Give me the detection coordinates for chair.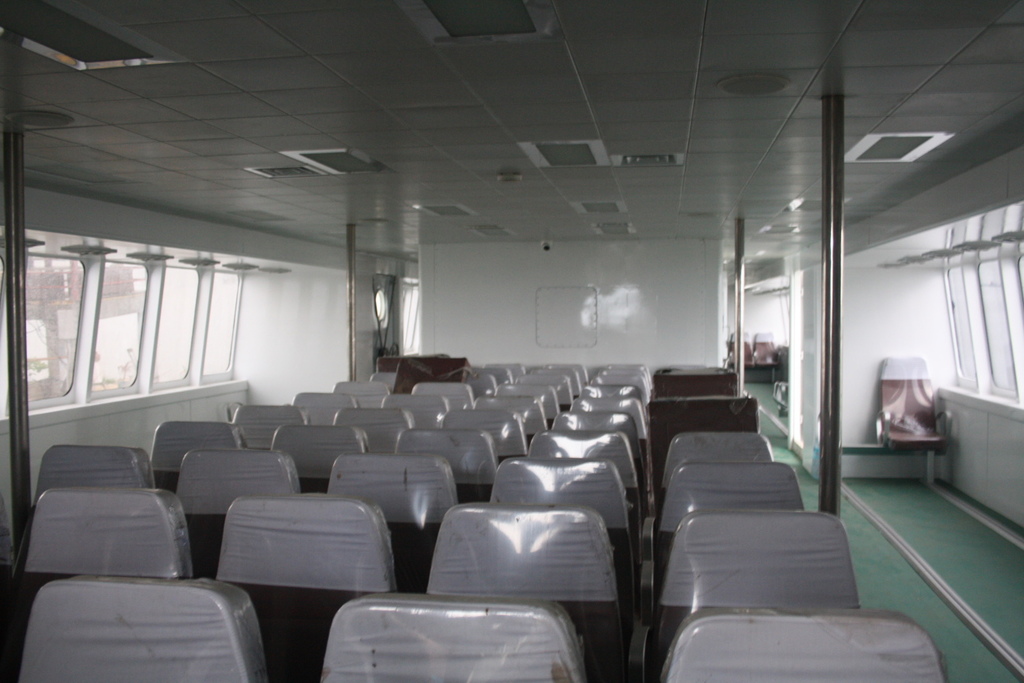
650:400:762:510.
